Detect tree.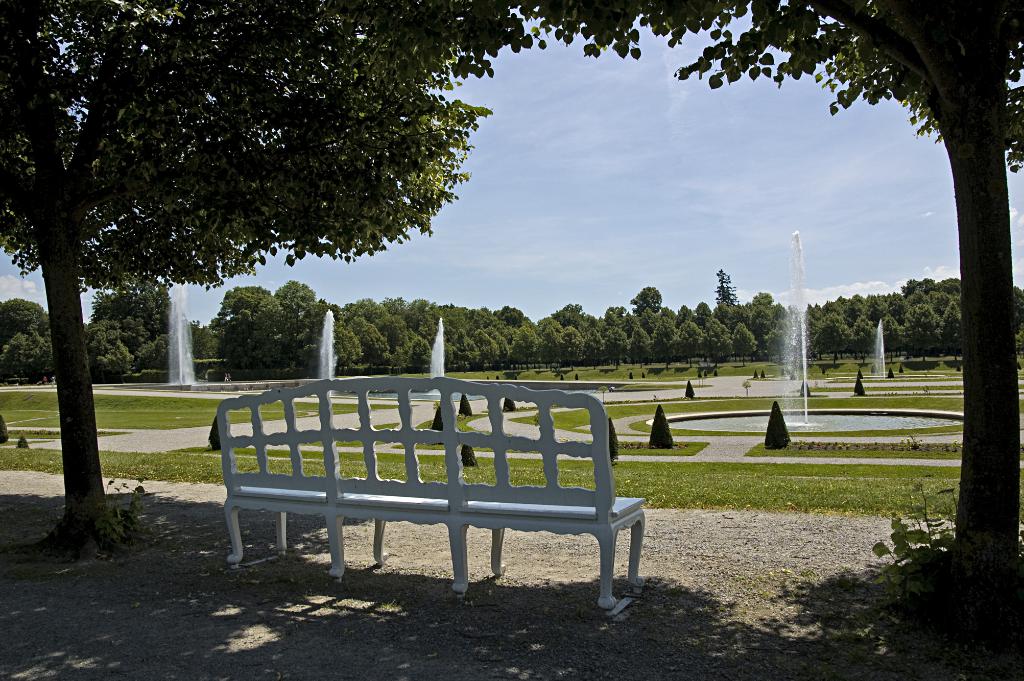
Detected at x1=675, y1=323, x2=705, y2=355.
